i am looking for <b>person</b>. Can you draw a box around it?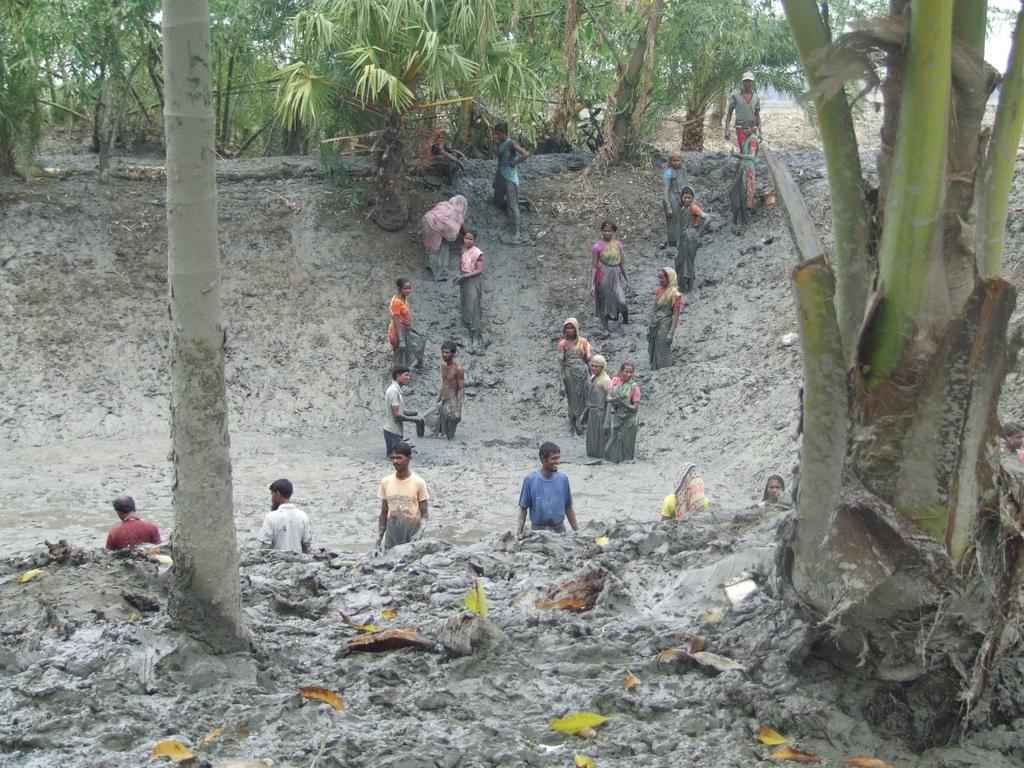
Sure, the bounding box is pyautogui.locateOnScreen(578, 356, 610, 456).
